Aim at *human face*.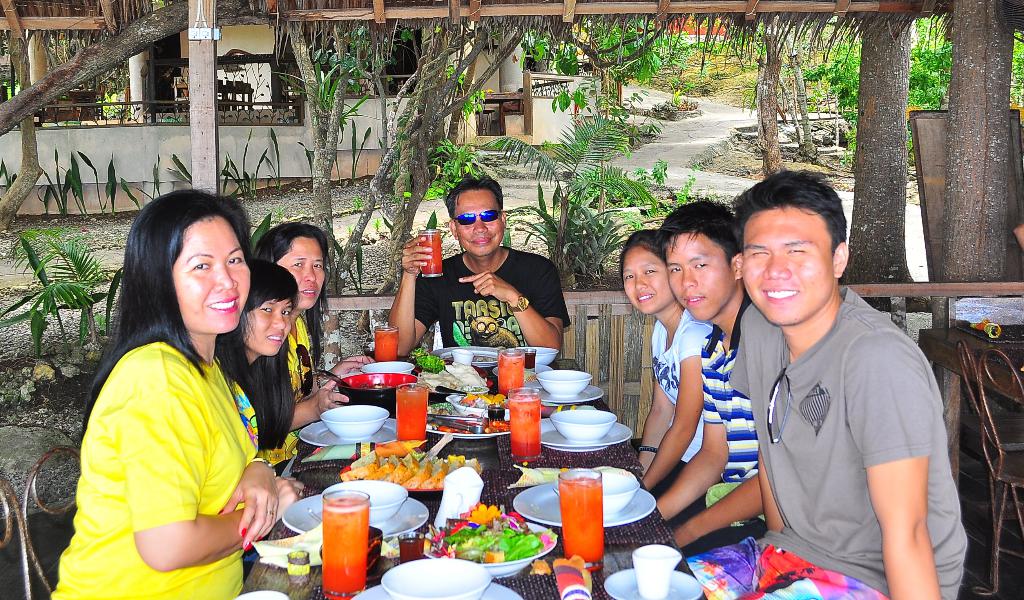
Aimed at pyautogui.locateOnScreen(168, 218, 248, 335).
